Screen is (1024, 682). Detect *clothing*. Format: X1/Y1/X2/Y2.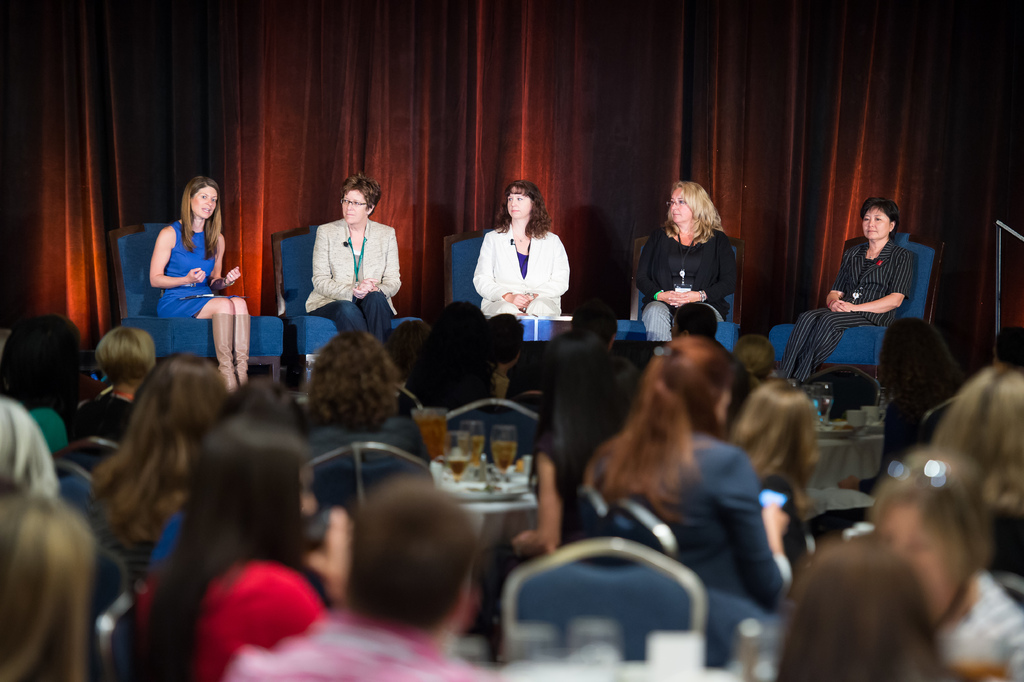
309/415/430/469.
